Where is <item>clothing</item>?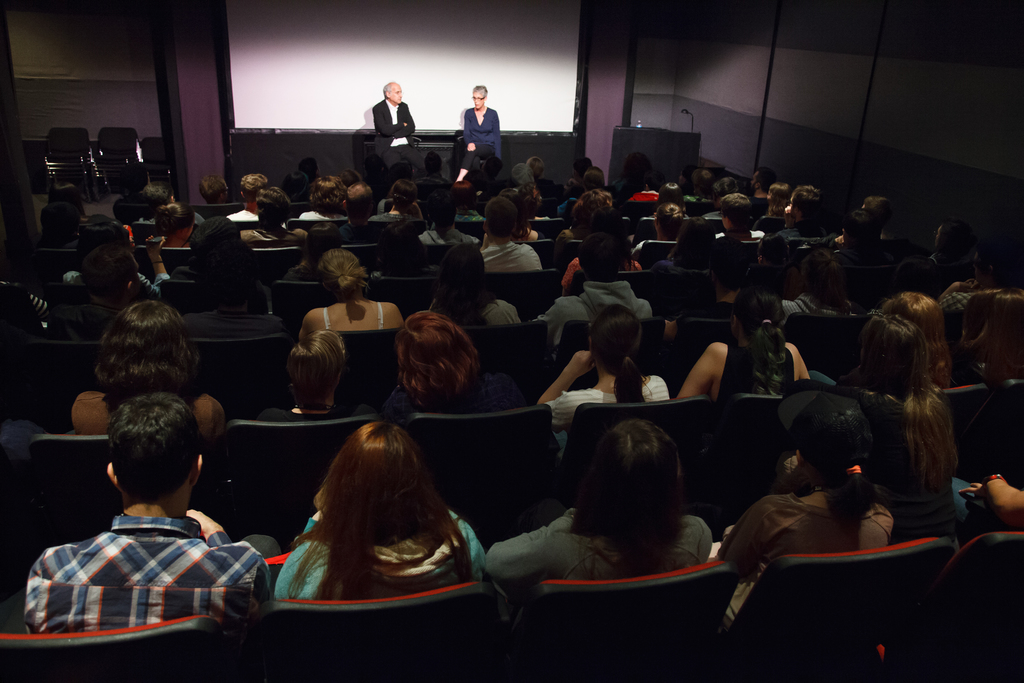
[left=780, top=289, right=860, bottom=319].
